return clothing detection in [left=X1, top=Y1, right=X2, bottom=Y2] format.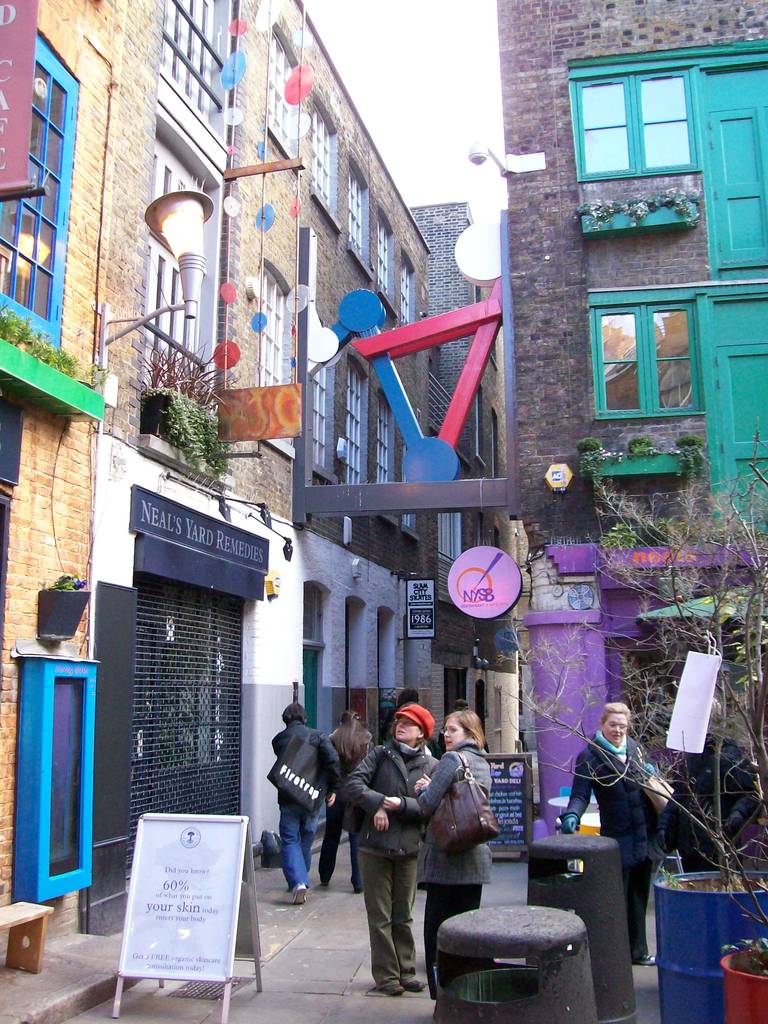
[left=341, top=743, right=435, bottom=977].
